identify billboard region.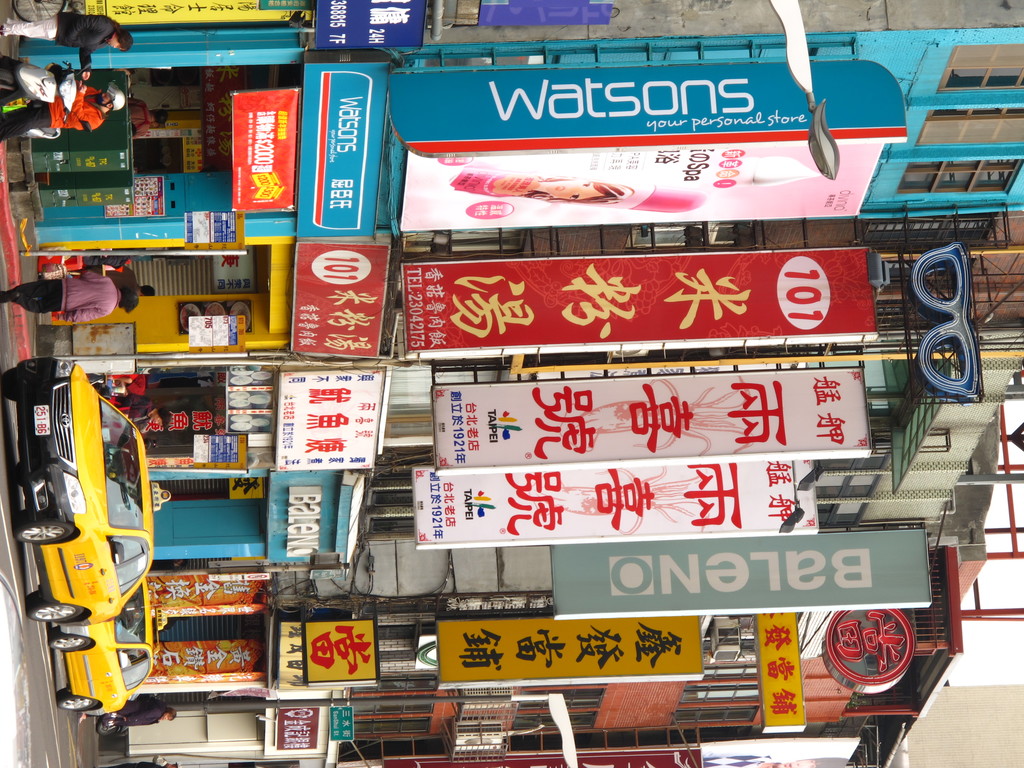
Region: pyautogui.locateOnScreen(278, 368, 375, 470).
